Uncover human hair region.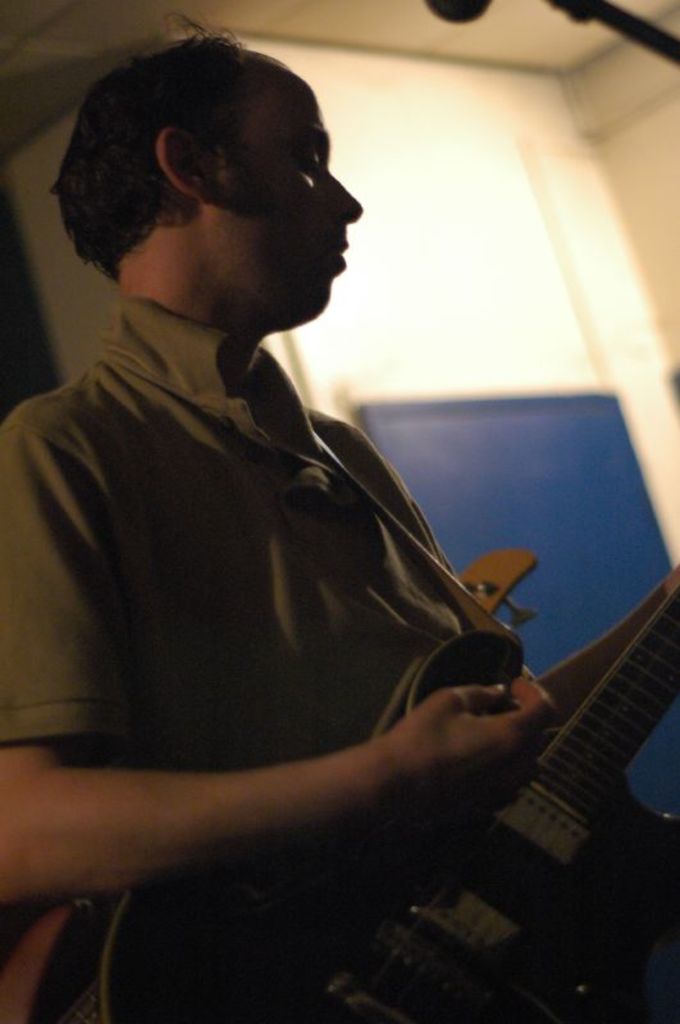
Uncovered: x1=58 y1=28 x2=296 y2=269.
